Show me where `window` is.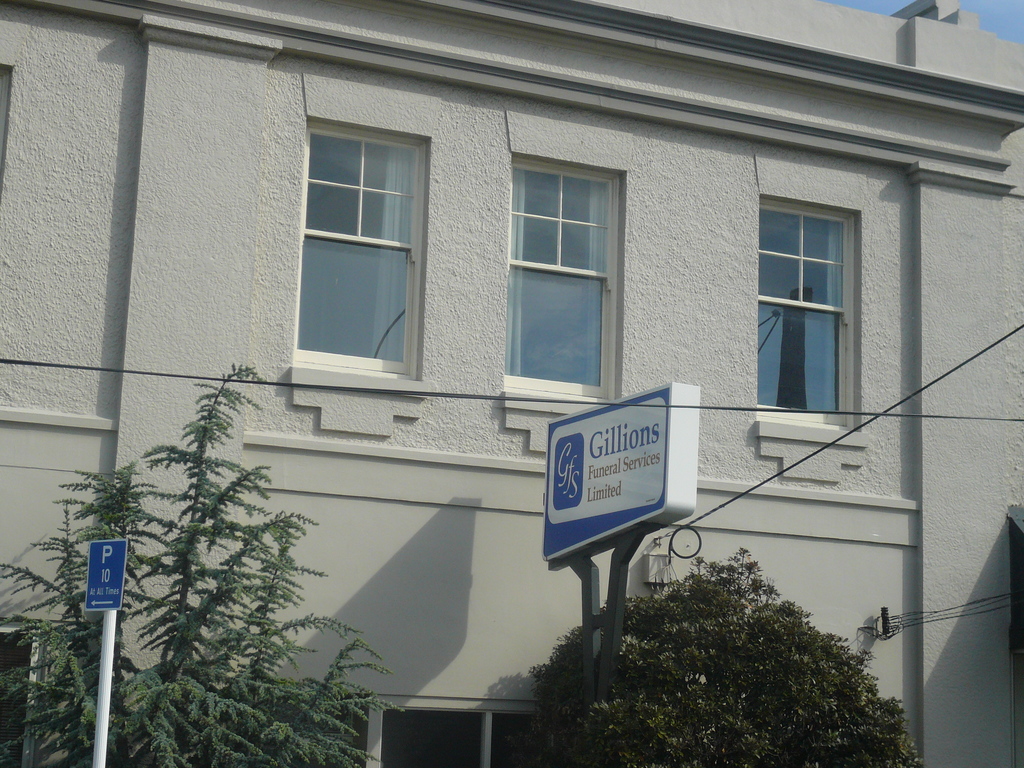
`window` is at pyautogui.locateOnScreen(759, 198, 862, 431).
